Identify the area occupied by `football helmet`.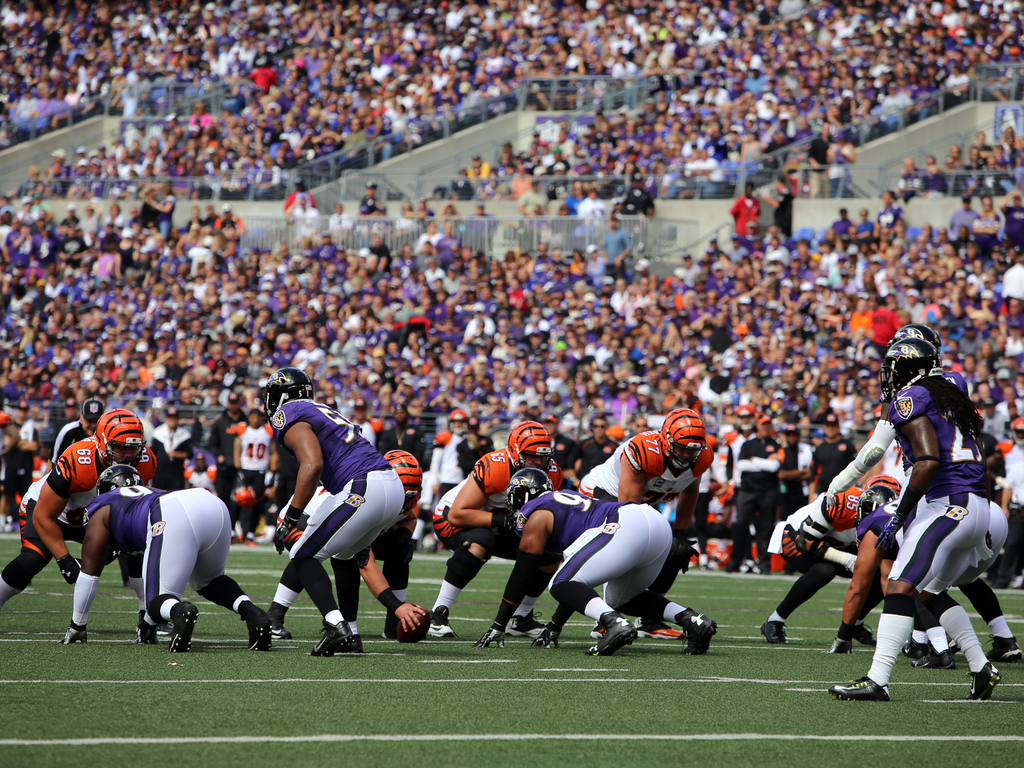
Area: (385,451,424,511).
